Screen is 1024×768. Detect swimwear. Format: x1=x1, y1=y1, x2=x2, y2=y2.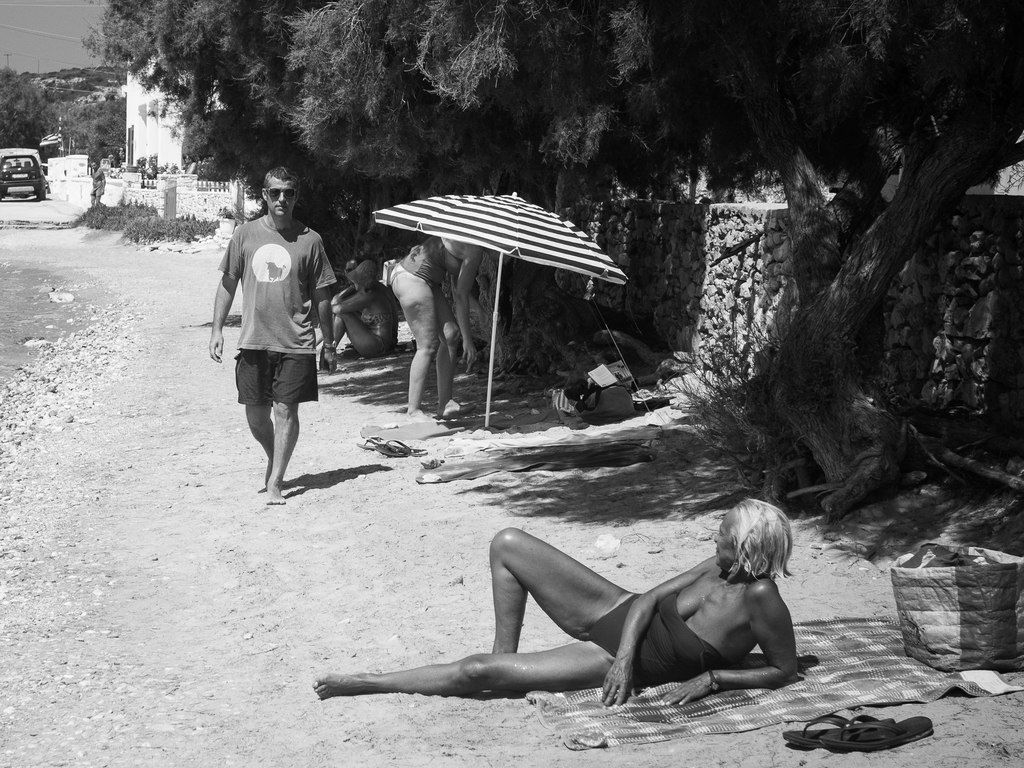
x1=357, y1=328, x2=402, y2=360.
